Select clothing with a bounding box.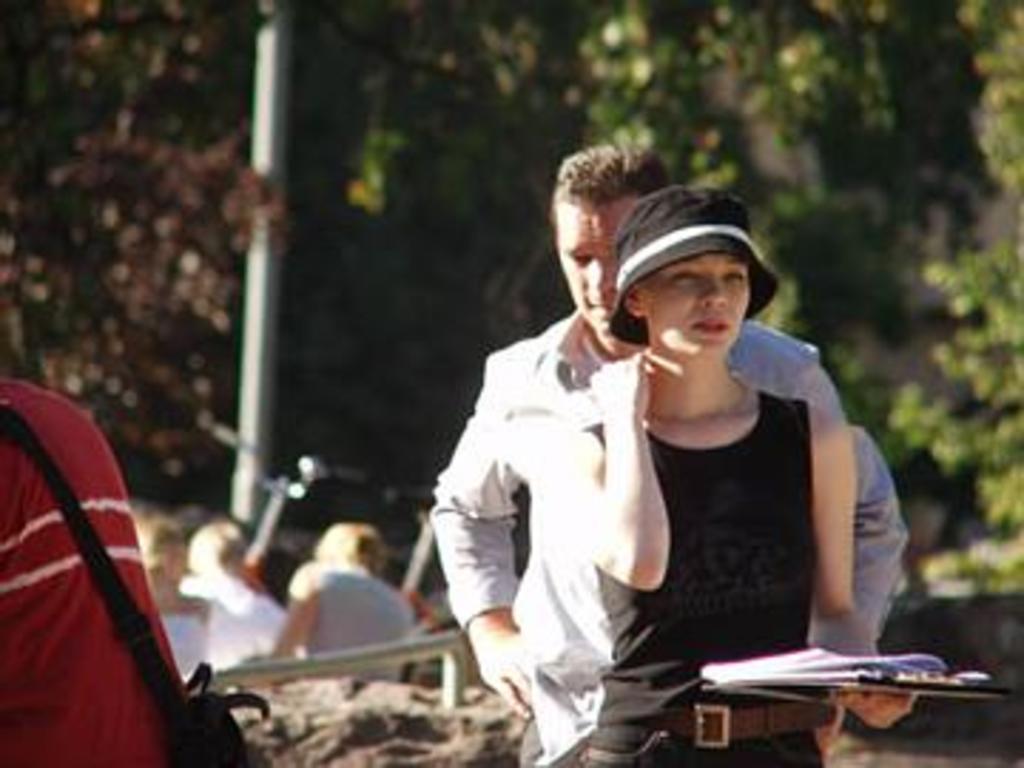
[left=432, top=307, right=907, bottom=765].
